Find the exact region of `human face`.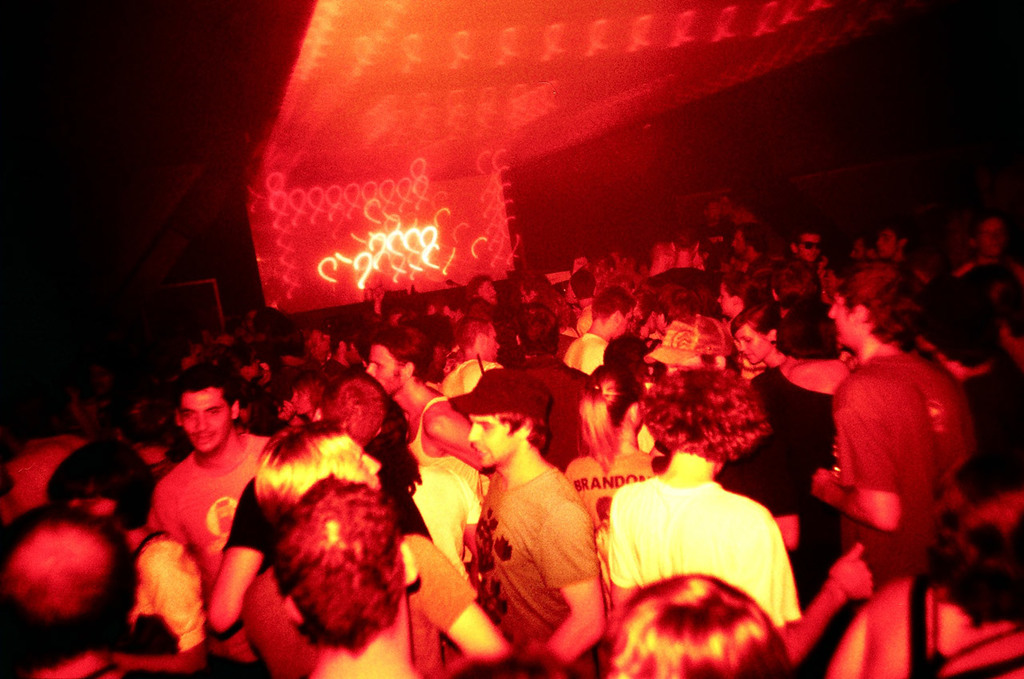
Exact region: 182:391:236:454.
